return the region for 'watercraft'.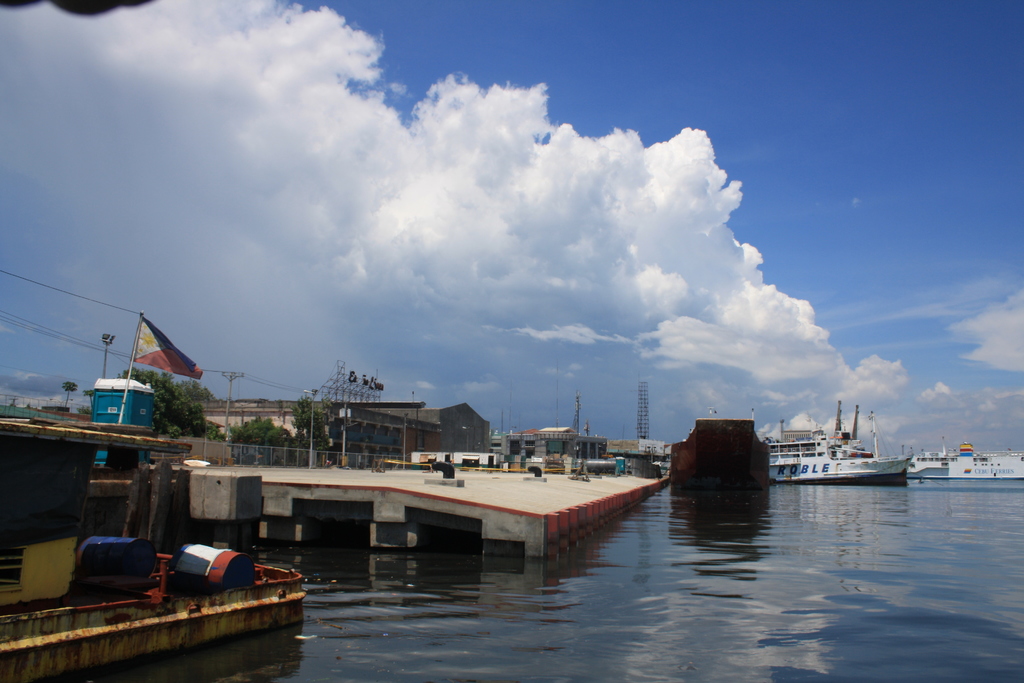
Rect(783, 411, 916, 489).
